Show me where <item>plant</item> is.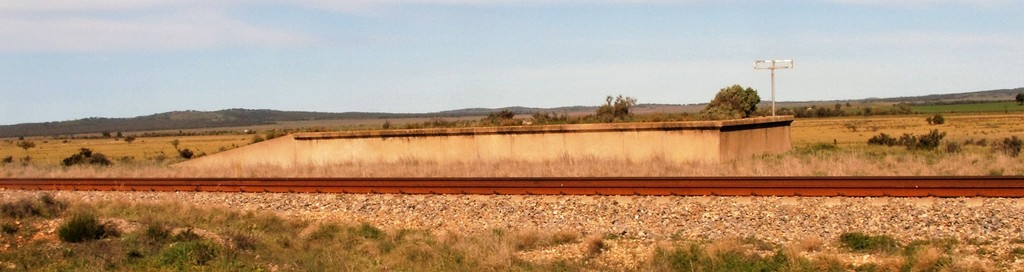
<item>plant</item> is at select_region(837, 225, 902, 253).
